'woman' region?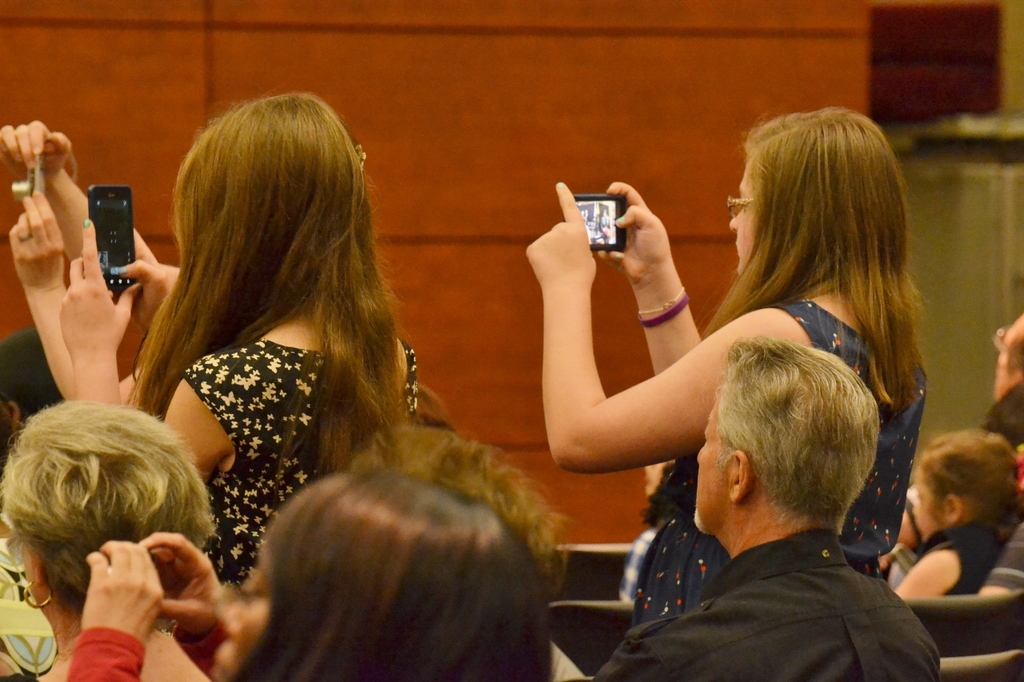
<bbox>62, 86, 428, 592</bbox>
